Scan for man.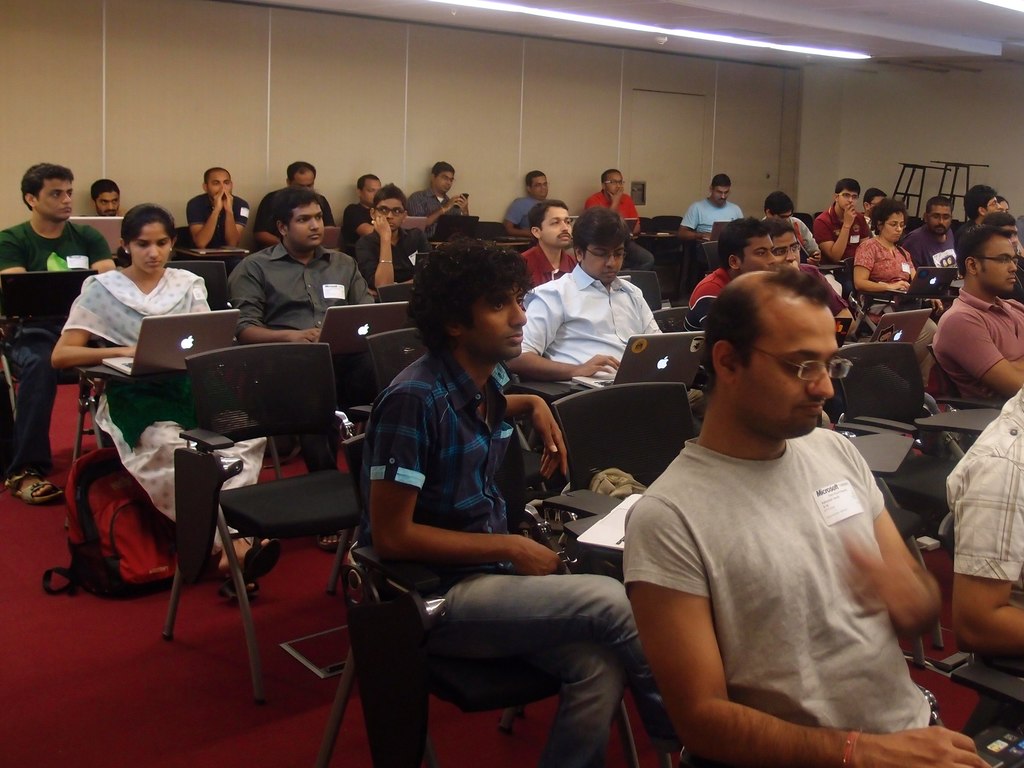
Scan result: l=977, t=214, r=1023, b=303.
